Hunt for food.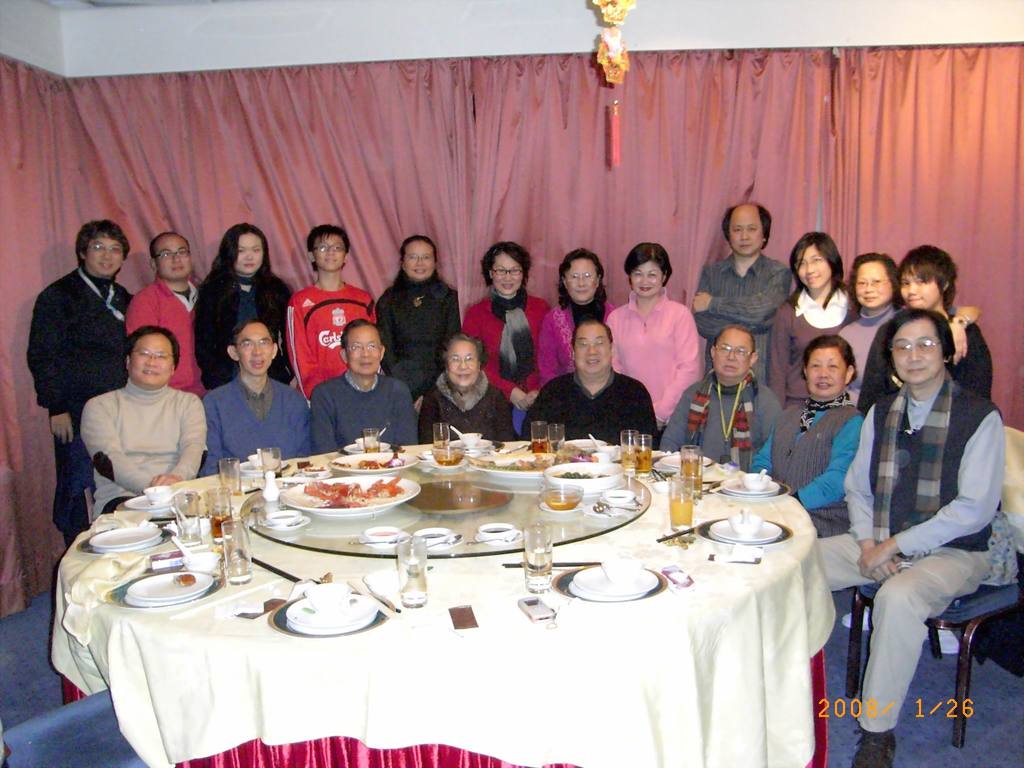
Hunted down at (269, 511, 295, 521).
